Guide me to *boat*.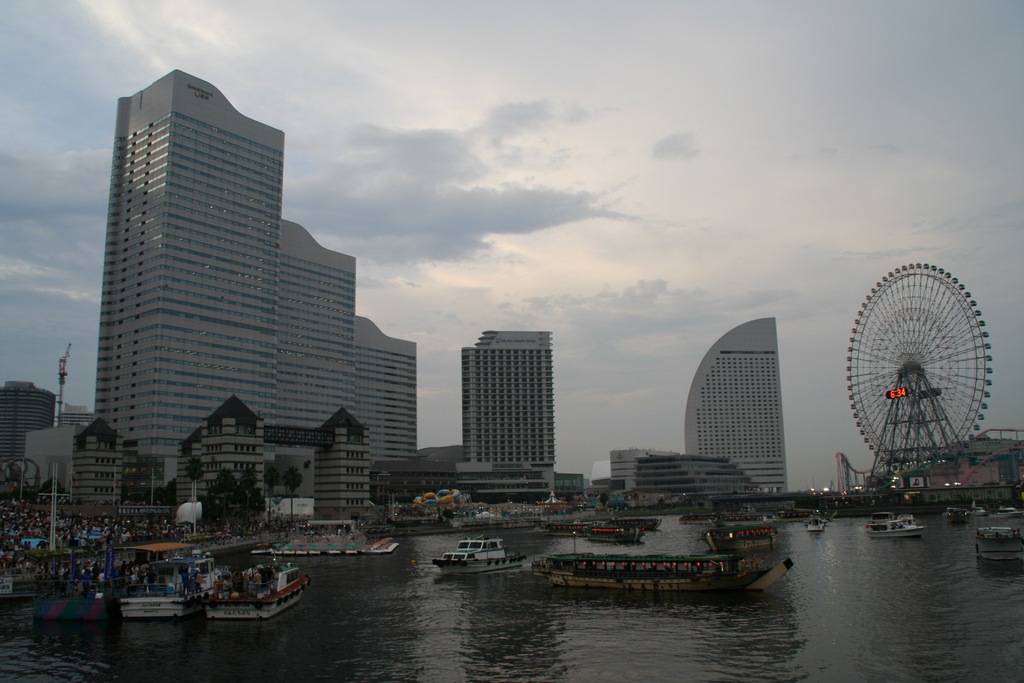
Guidance: (left=714, top=511, right=772, bottom=529).
